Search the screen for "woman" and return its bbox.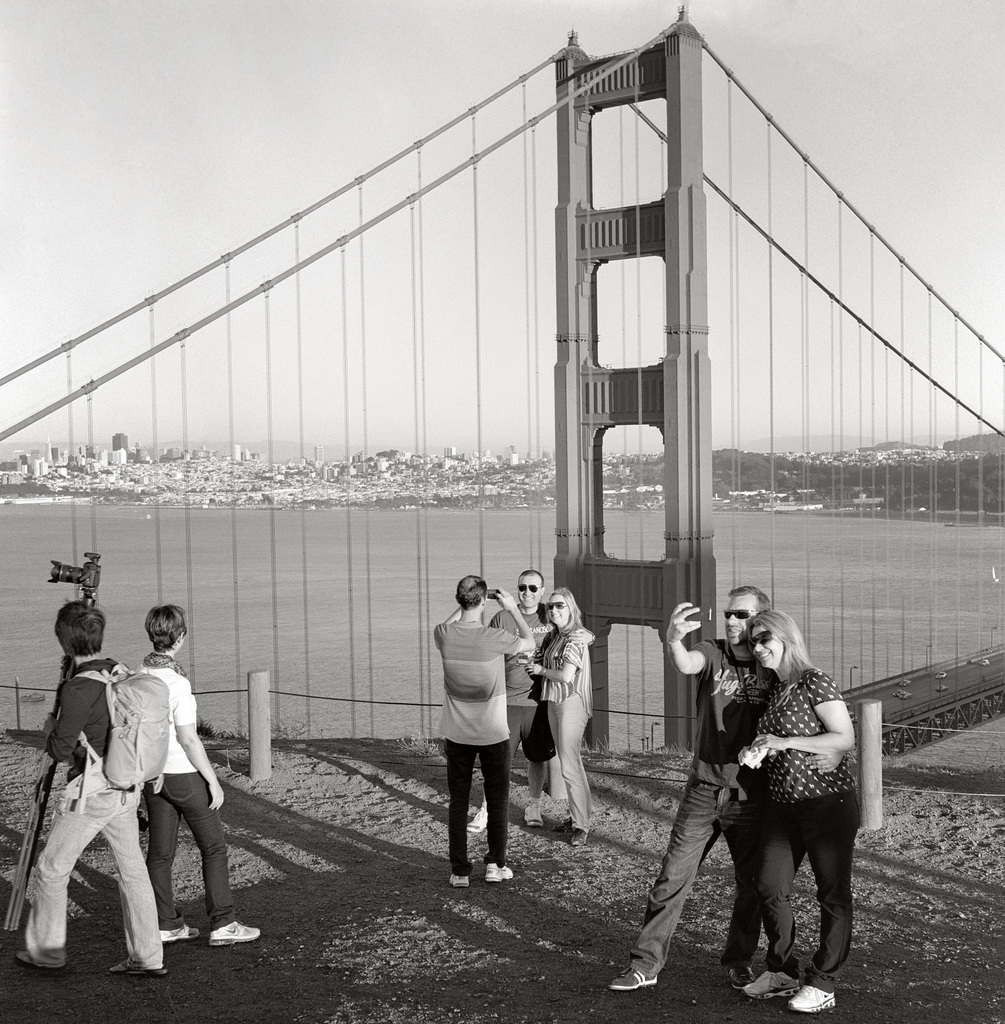
Found: box=[133, 609, 262, 956].
